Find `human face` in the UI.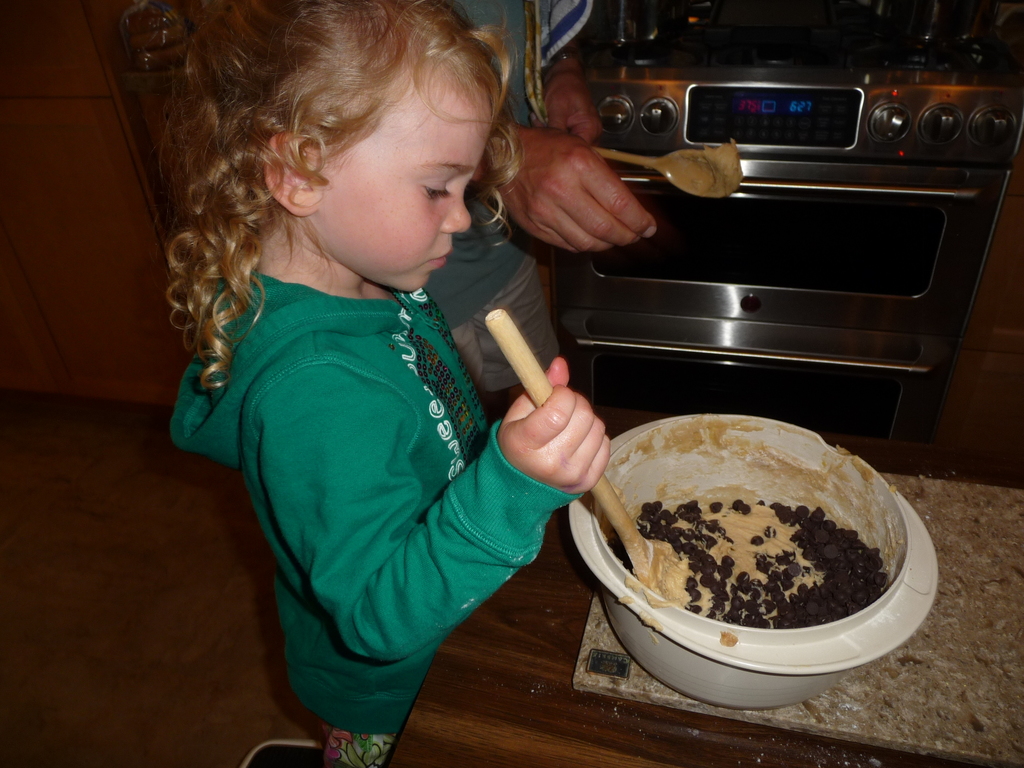
UI element at locate(319, 87, 488, 291).
